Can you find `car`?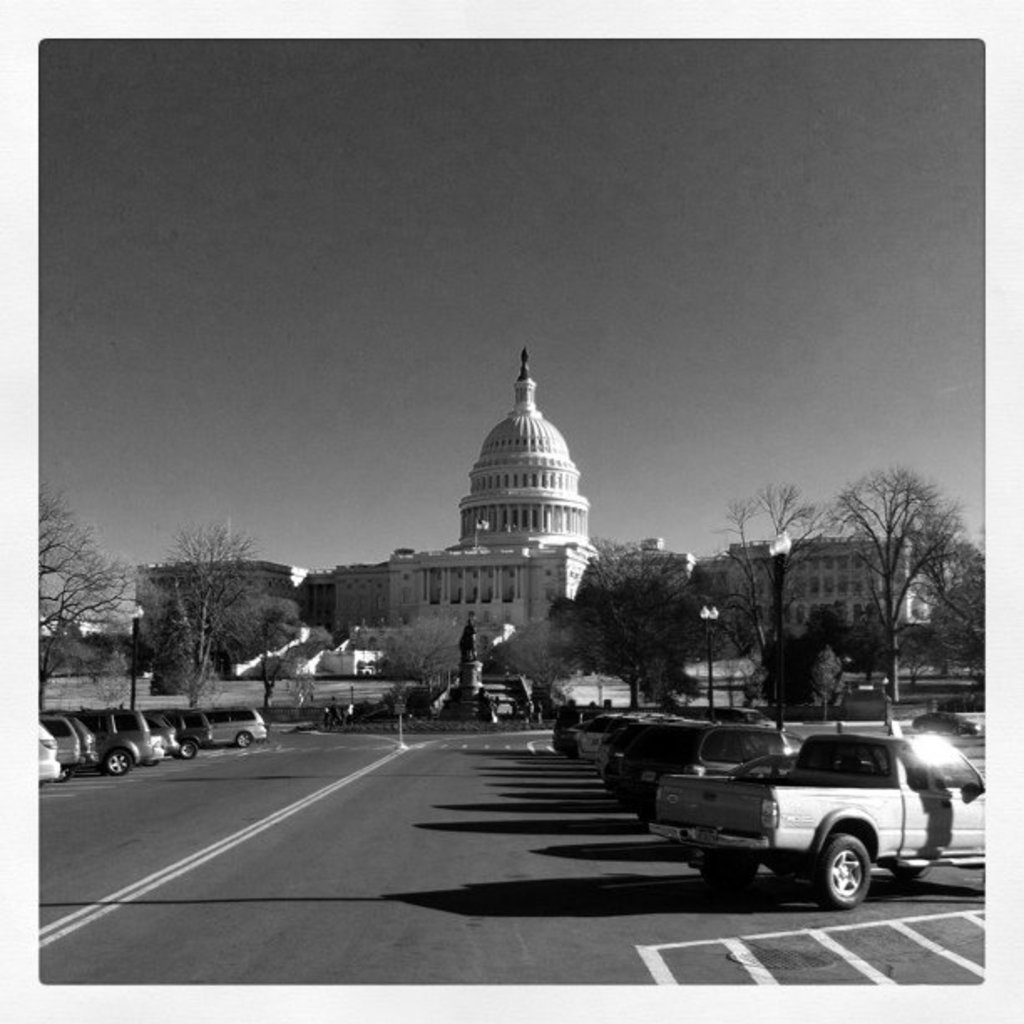
Yes, bounding box: box(161, 708, 216, 760).
